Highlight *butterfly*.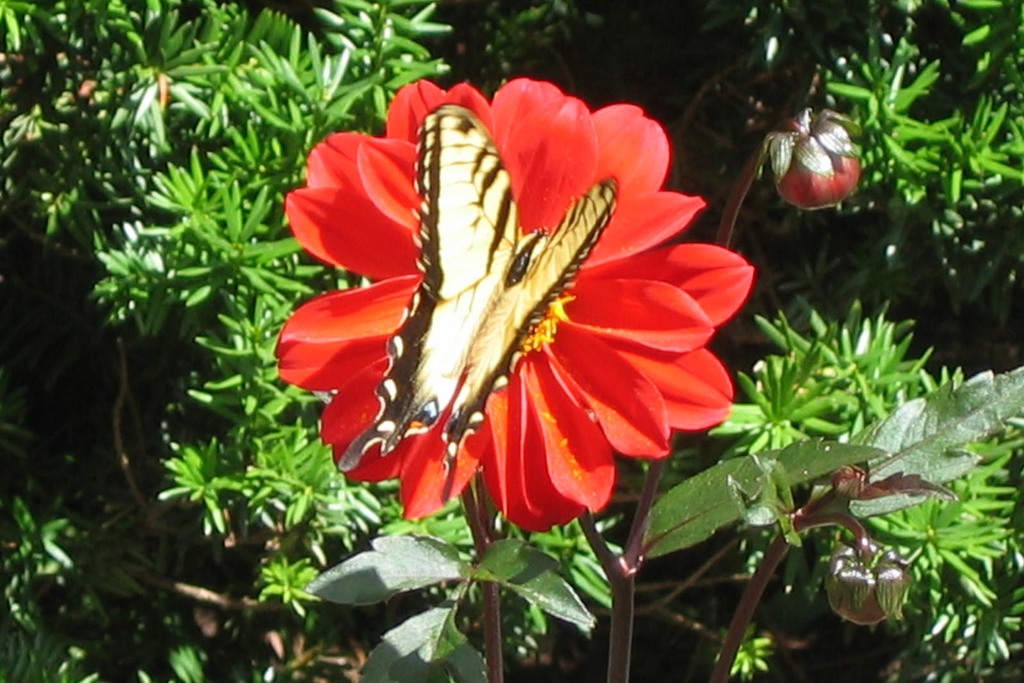
Highlighted region: left=297, top=77, right=608, bottom=523.
